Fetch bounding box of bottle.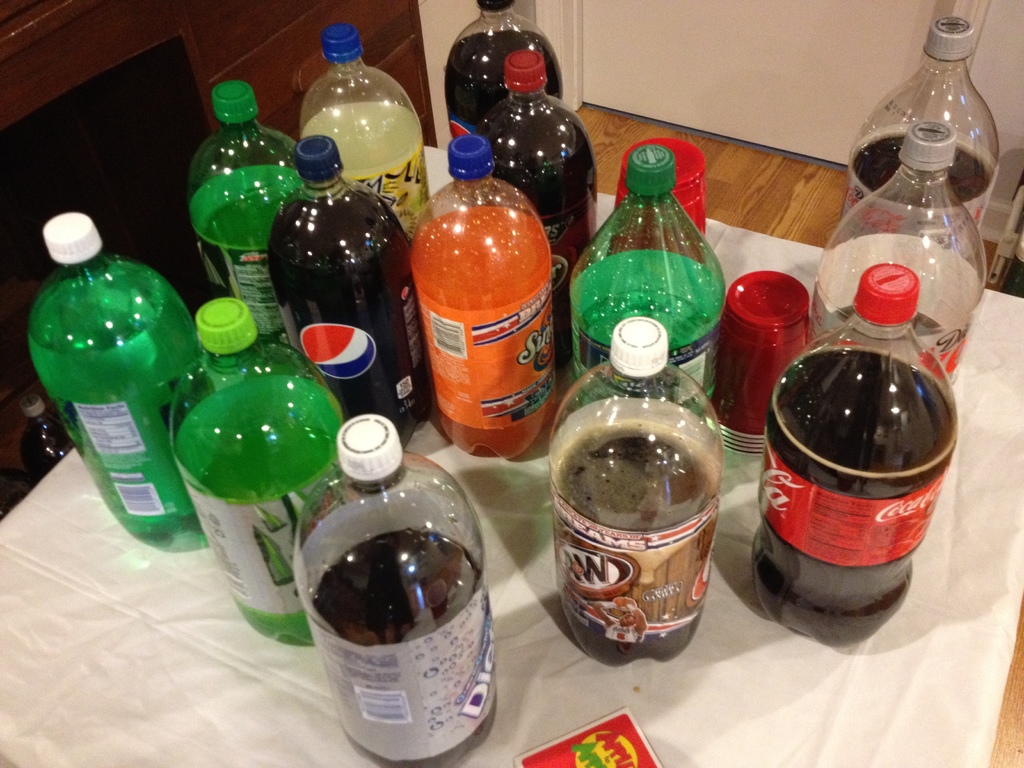
Bbox: box=[542, 313, 729, 662].
